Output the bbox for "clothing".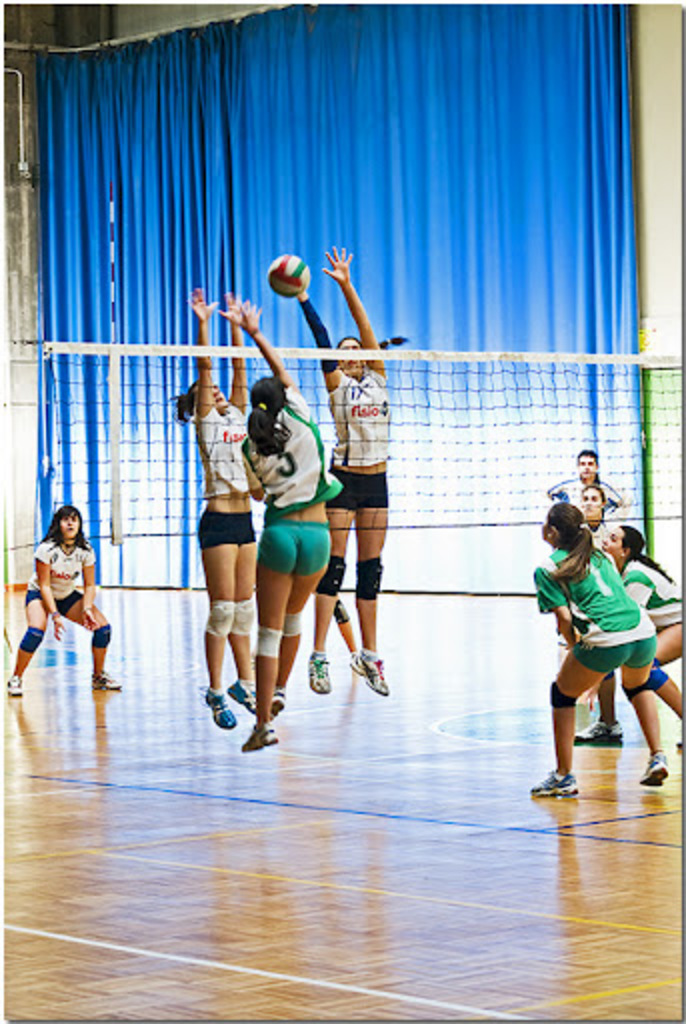
18:510:100:674.
